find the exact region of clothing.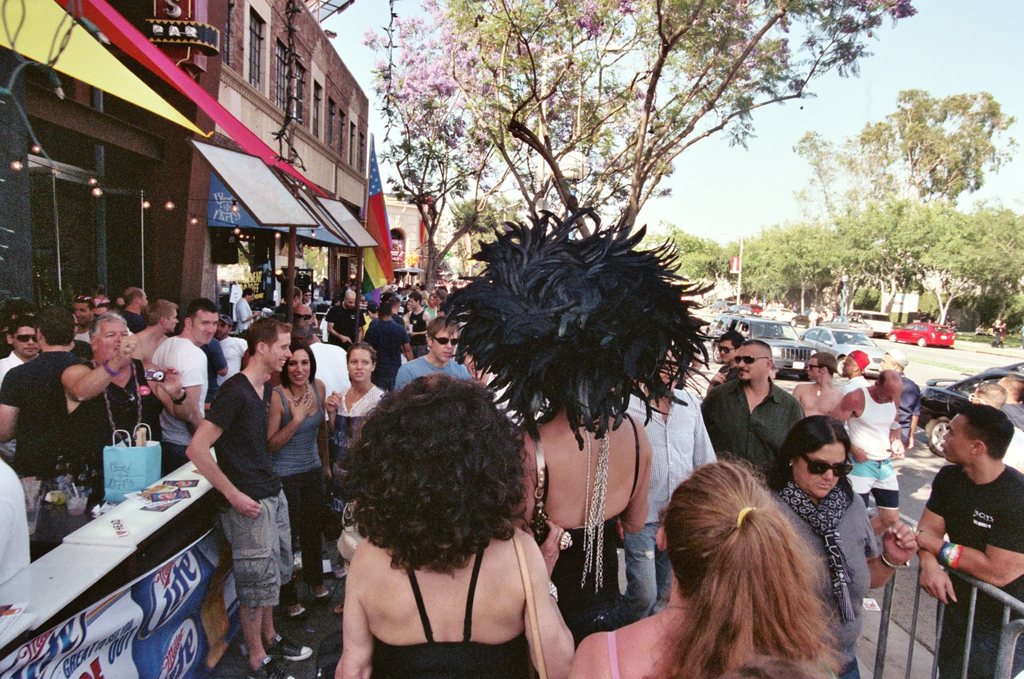
Exact region: <region>217, 335, 239, 378</region>.
